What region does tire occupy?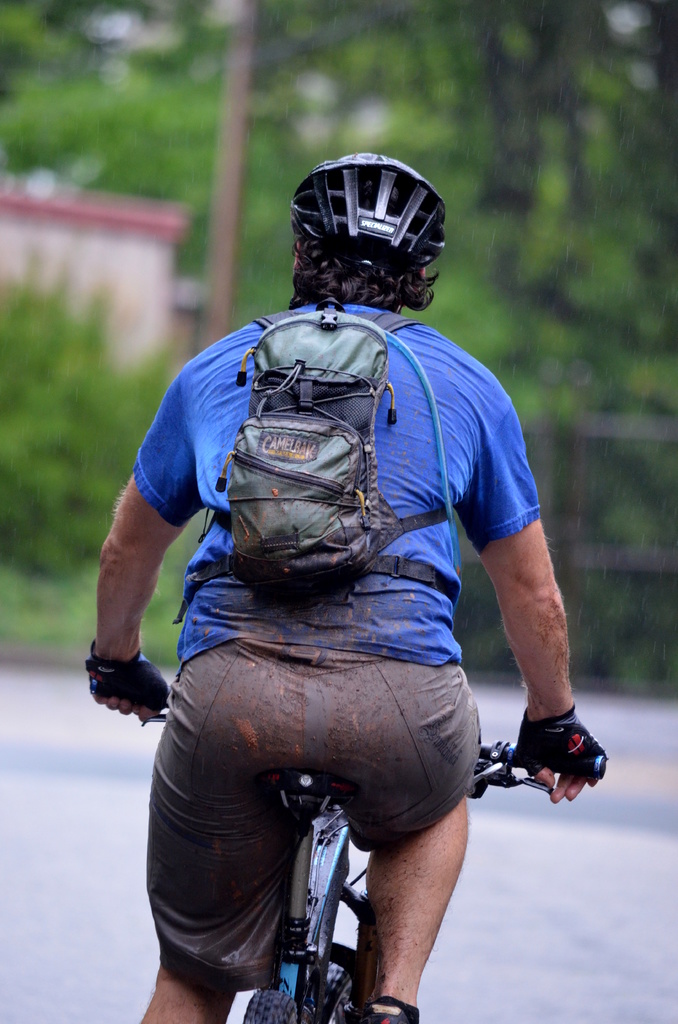
(x1=245, y1=988, x2=297, y2=1023).
